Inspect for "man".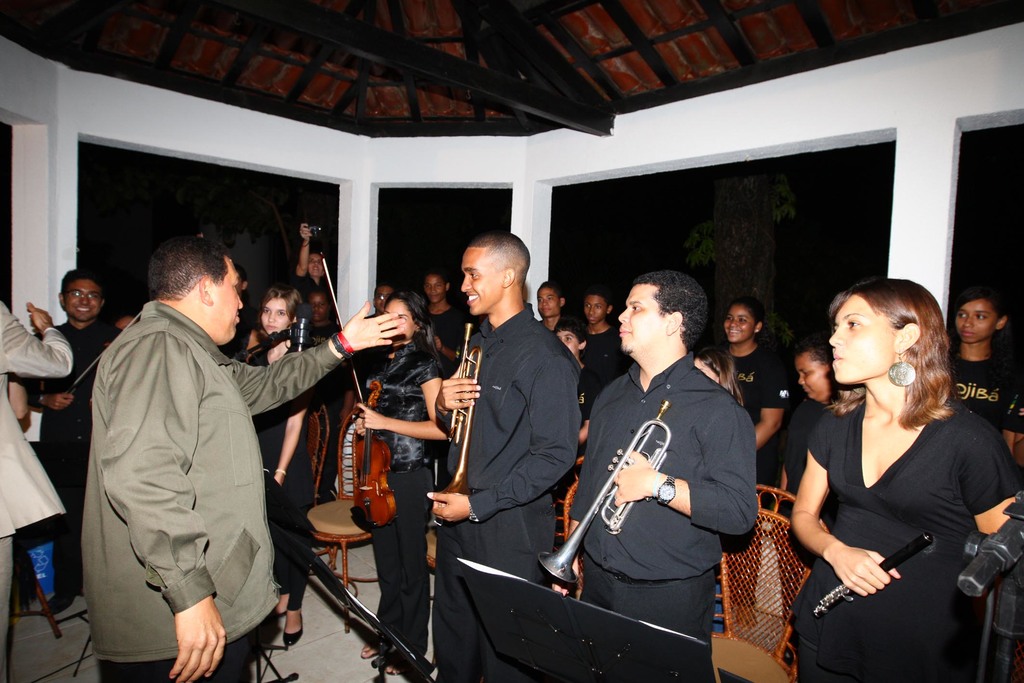
Inspection: <bbox>564, 259, 780, 664</bbox>.
